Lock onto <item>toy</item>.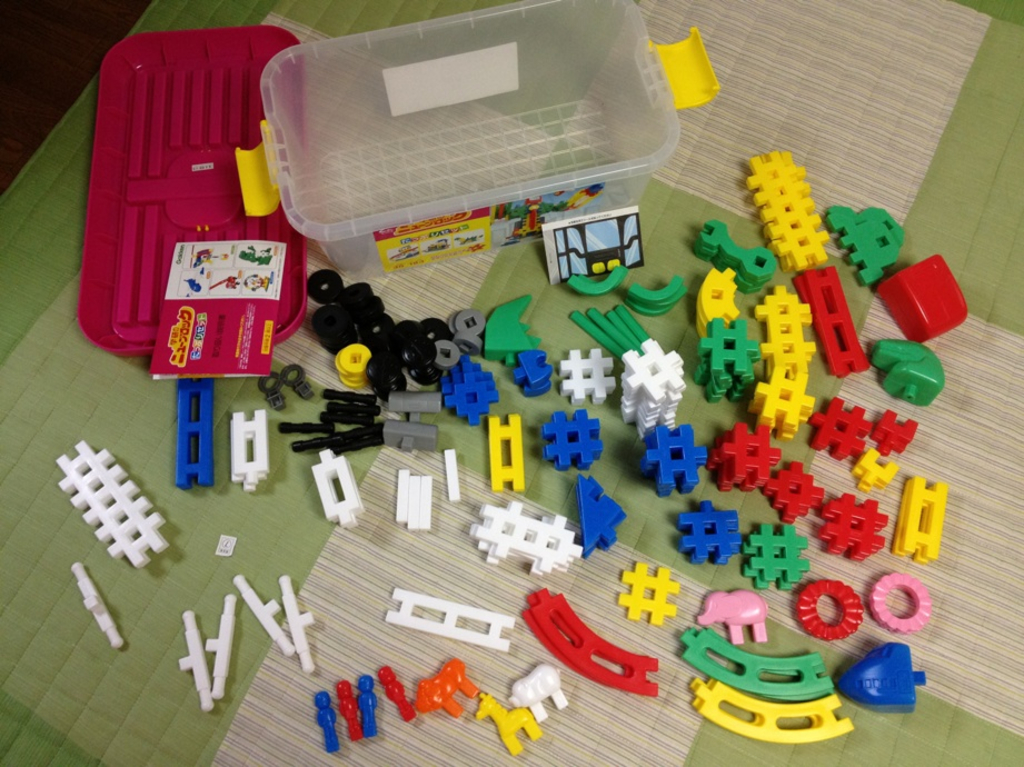
Locked: (left=407, top=665, right=483, bottom=713).
